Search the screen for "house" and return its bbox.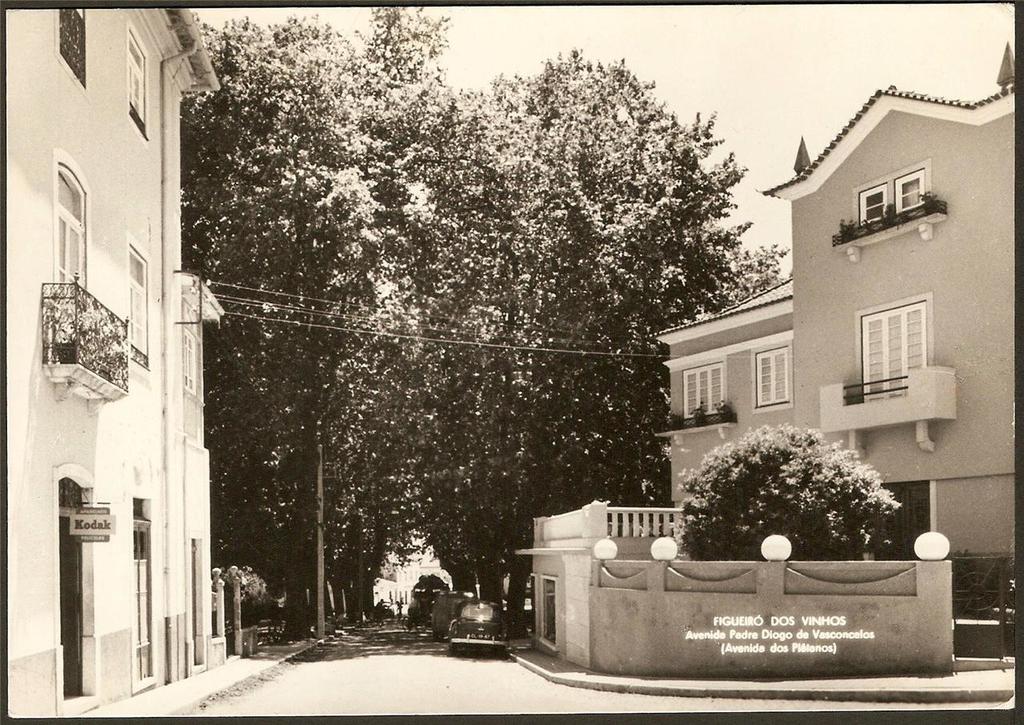
Found: (left=0, top=0, right=229, bottom=699).
